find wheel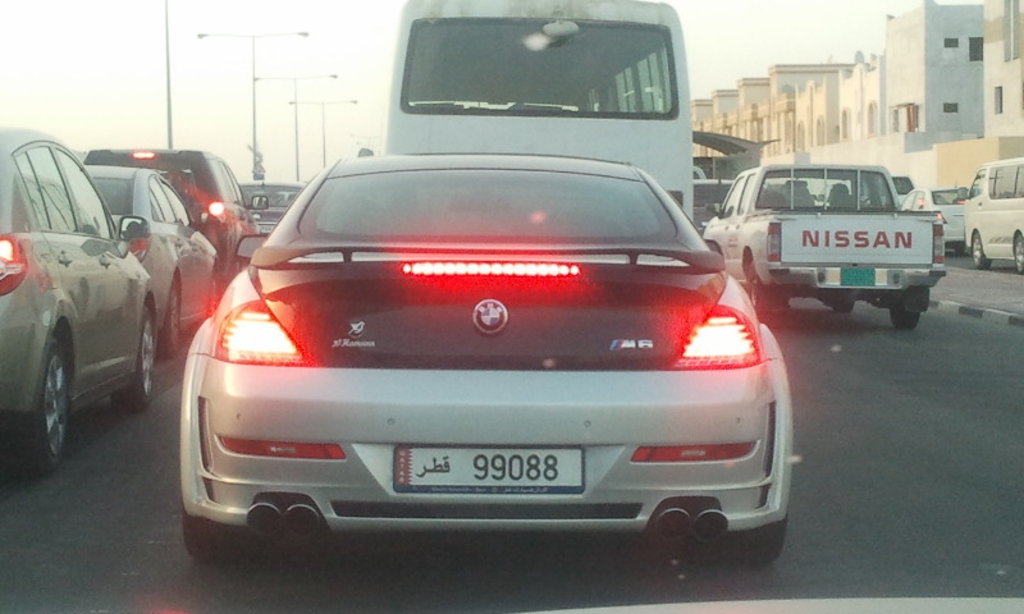
Rect(972, 242, 992, 269)
